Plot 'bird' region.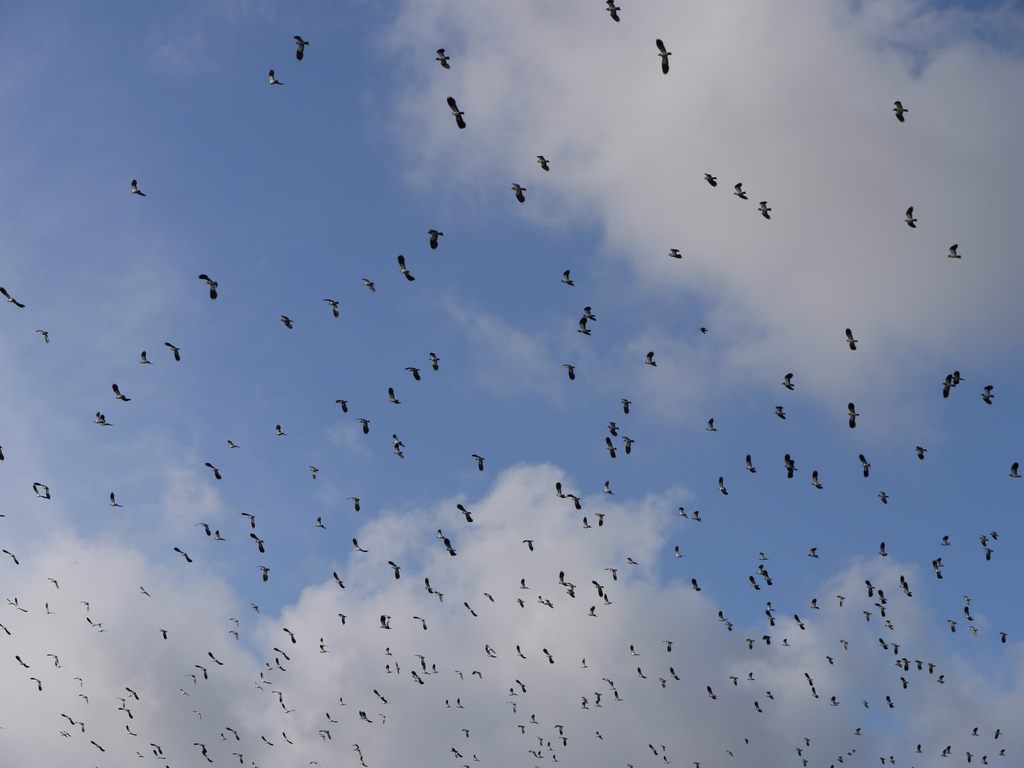
Plotted at <box>740,452,759,476</box>.
